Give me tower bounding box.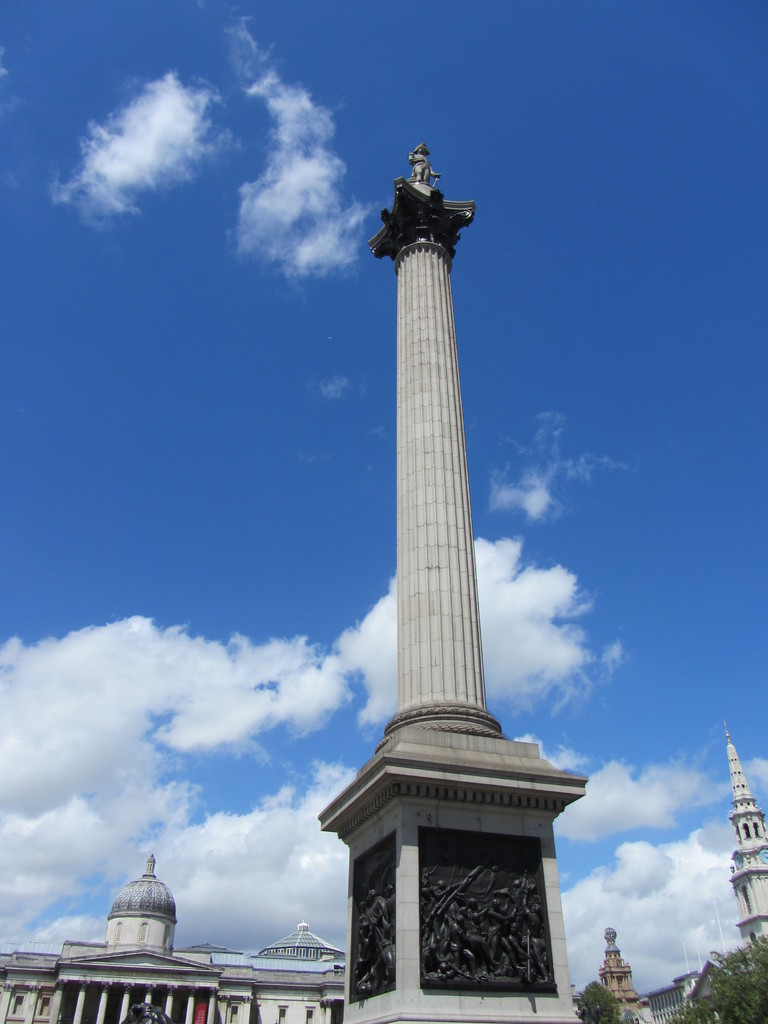
(325,86,544,906).
